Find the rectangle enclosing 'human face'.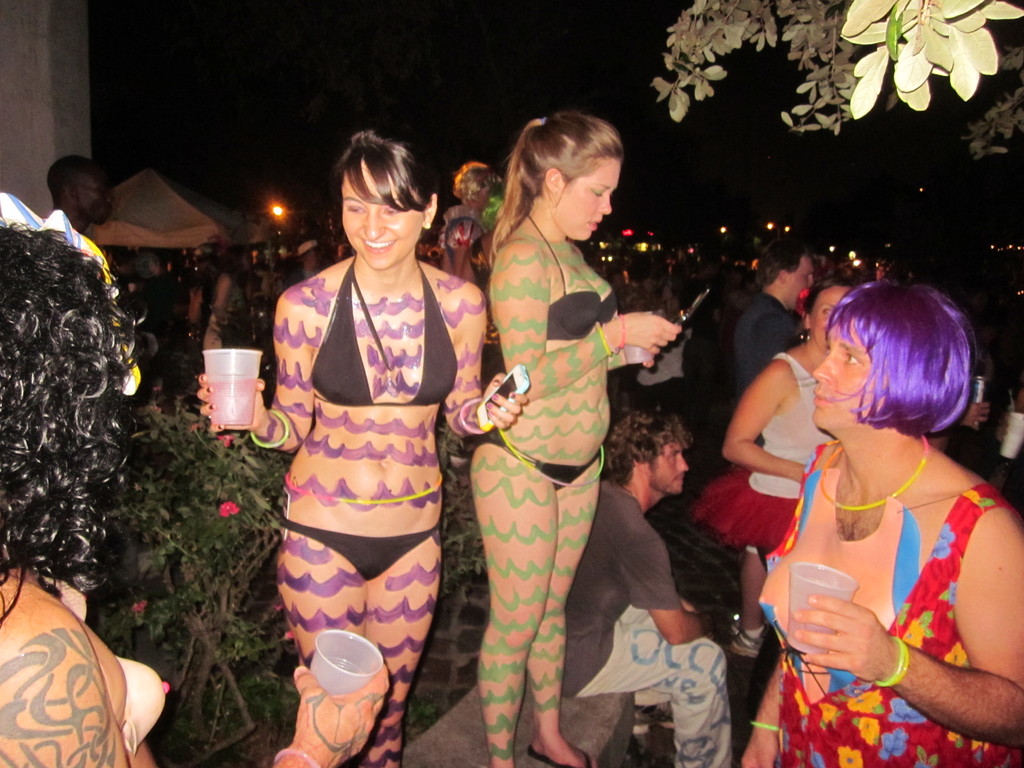
<bbox>562, 163, 620, 241</bbox>.
